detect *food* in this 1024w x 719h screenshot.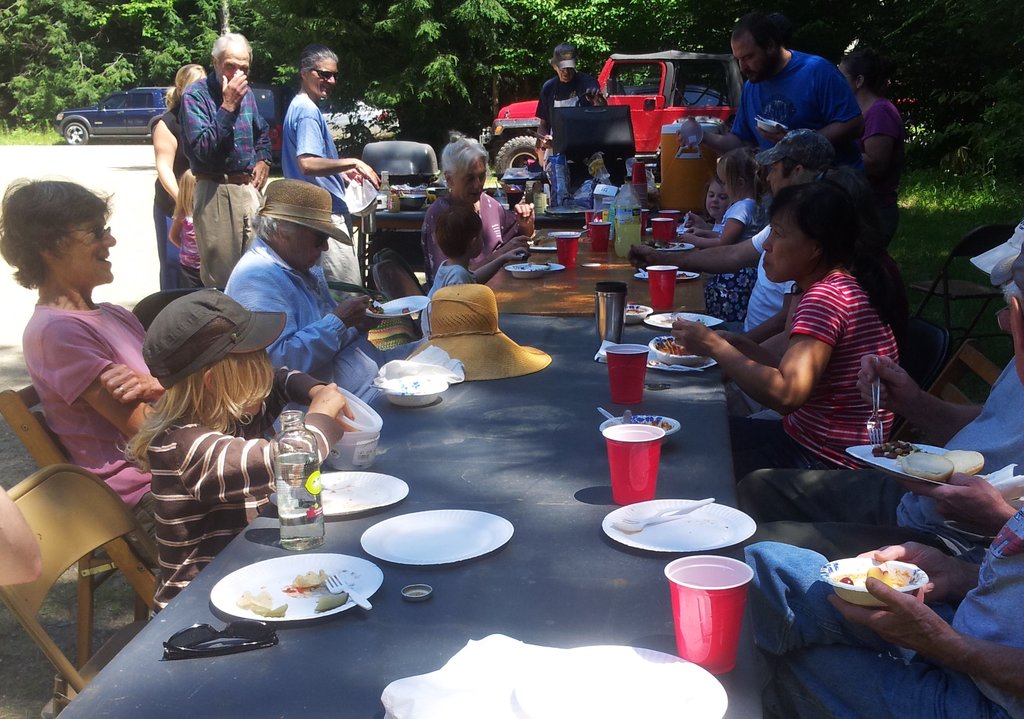
Detection: <box>677,270,693,278</box>.
